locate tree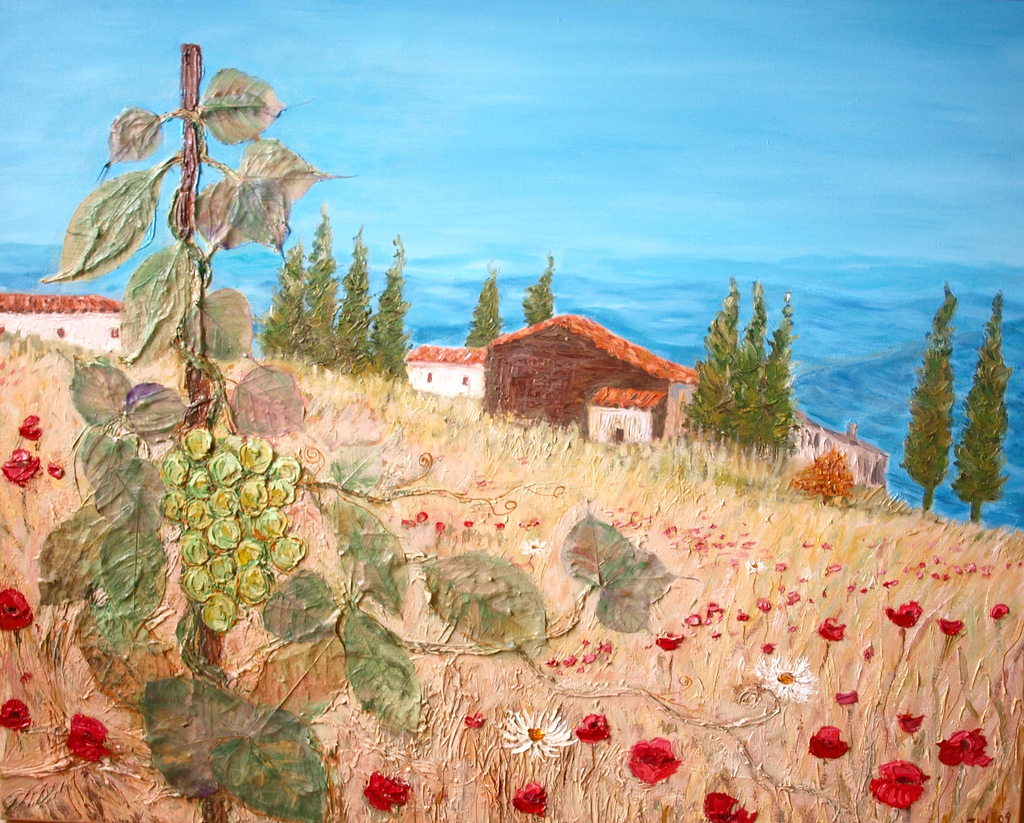
<box>678,273,742,442</box>
